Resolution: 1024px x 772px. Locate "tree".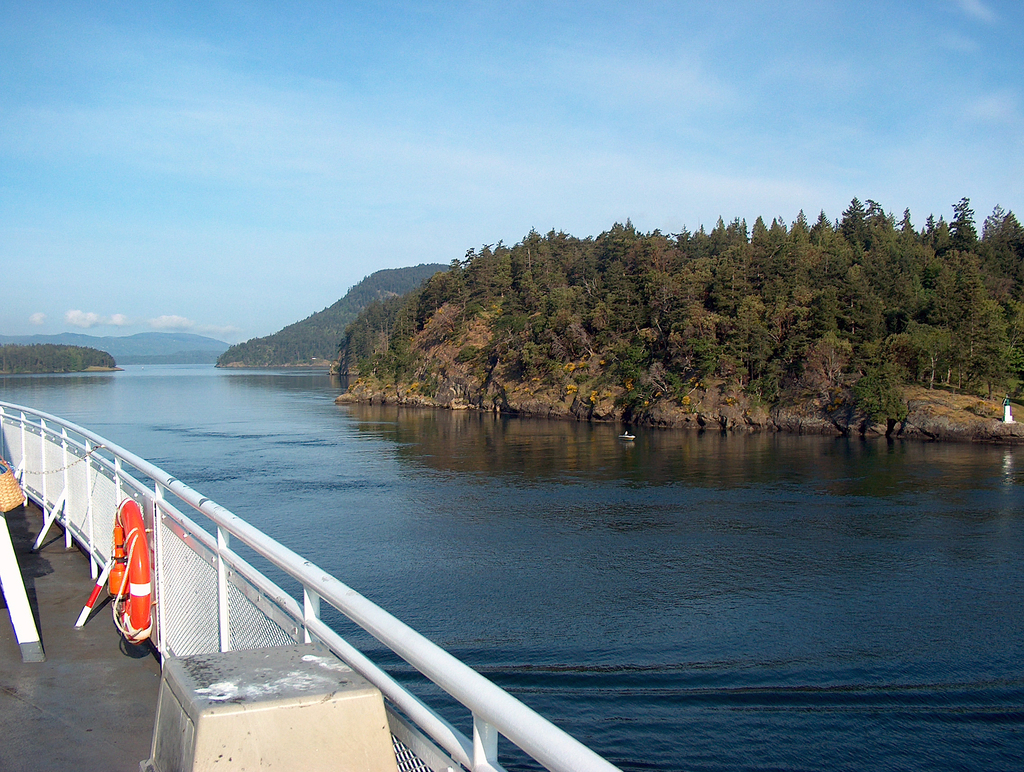
Rect(888, 208, 964, 397).
